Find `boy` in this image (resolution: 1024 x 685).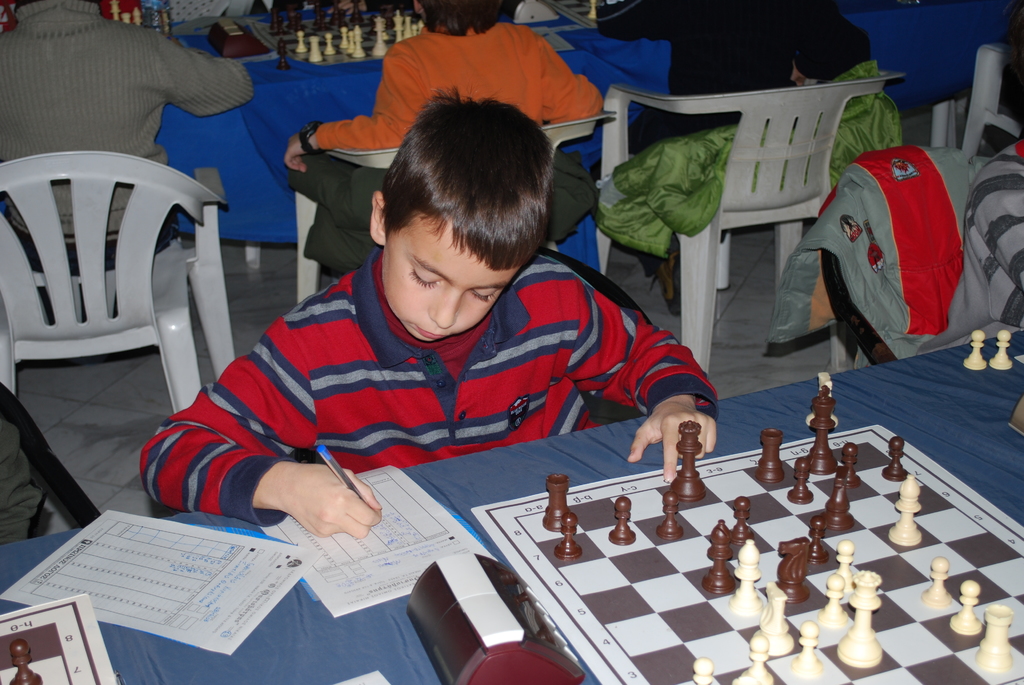
156,79,717,560.
